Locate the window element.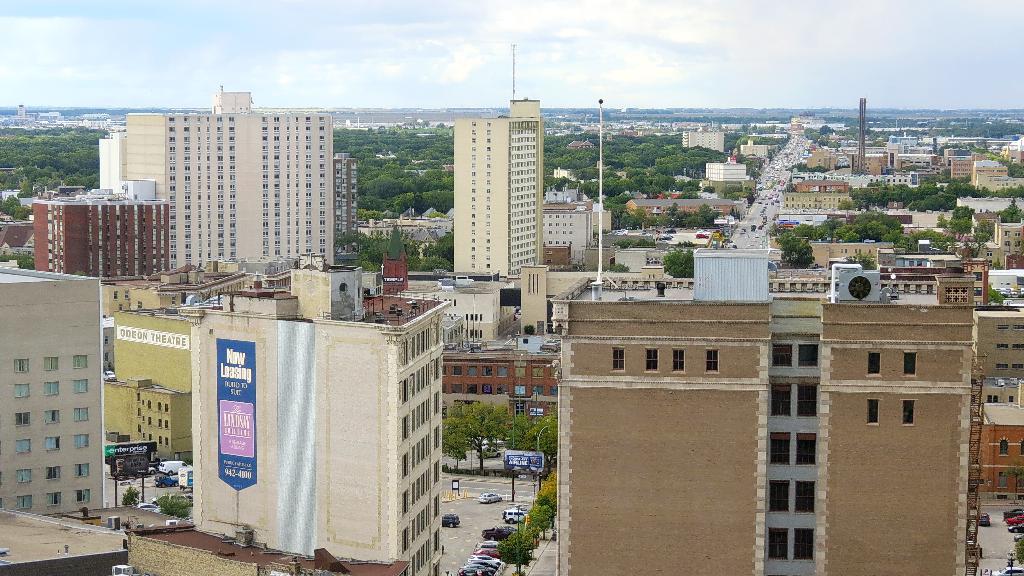
Element bbox: [x1=50, y1=495, x2=61, y2=504].
